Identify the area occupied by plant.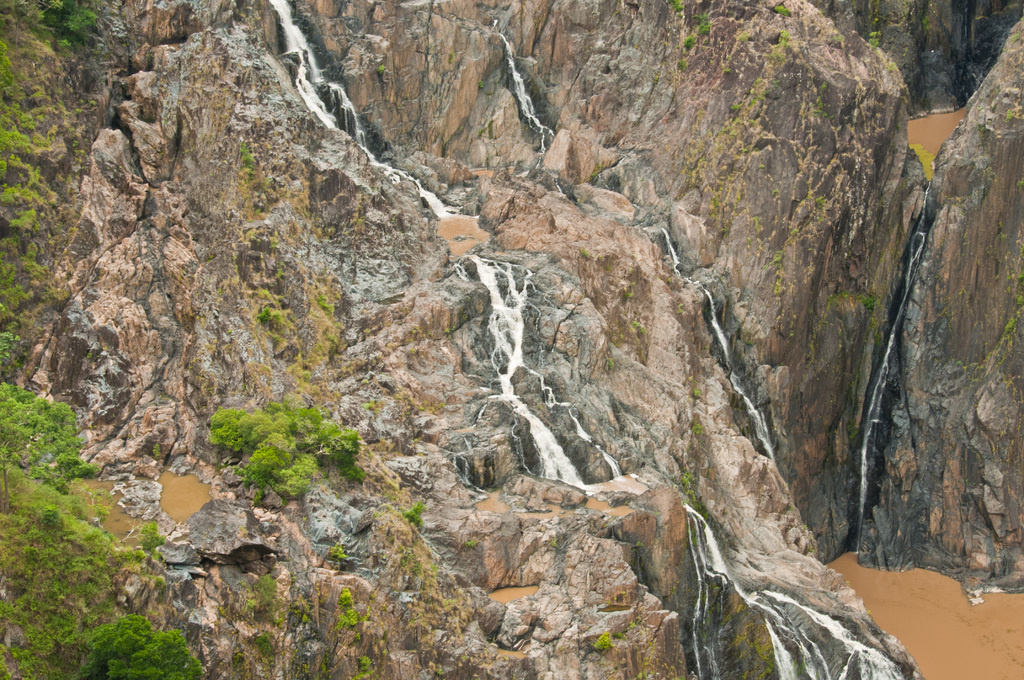
Area: l=676, t=299, r=686, b=315.
